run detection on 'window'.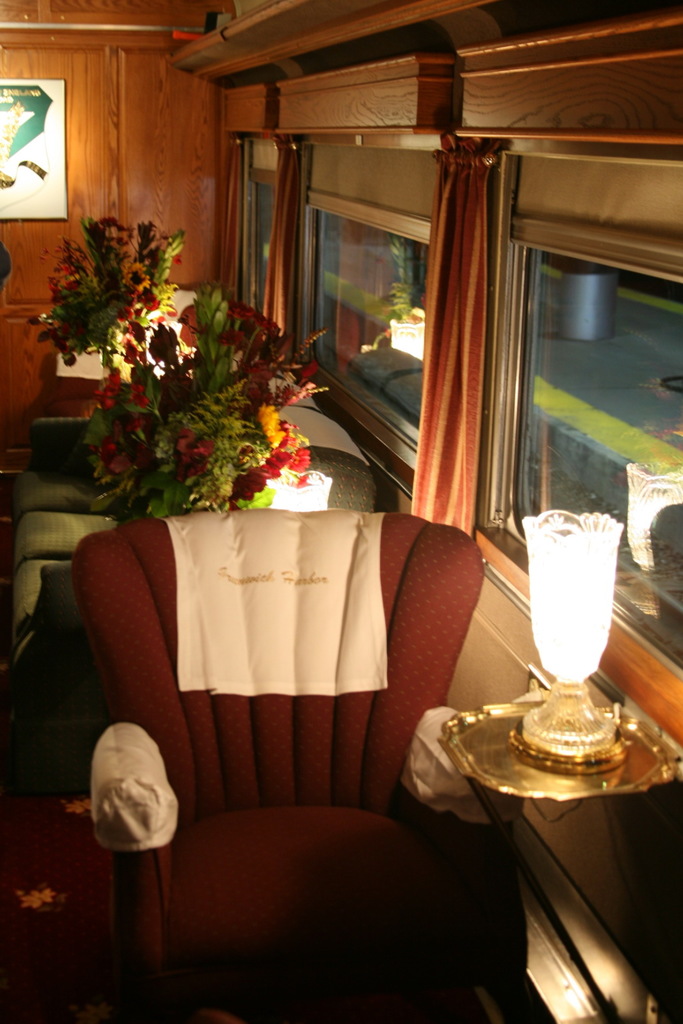
Result: BBox(302, 147, 465, 490).
